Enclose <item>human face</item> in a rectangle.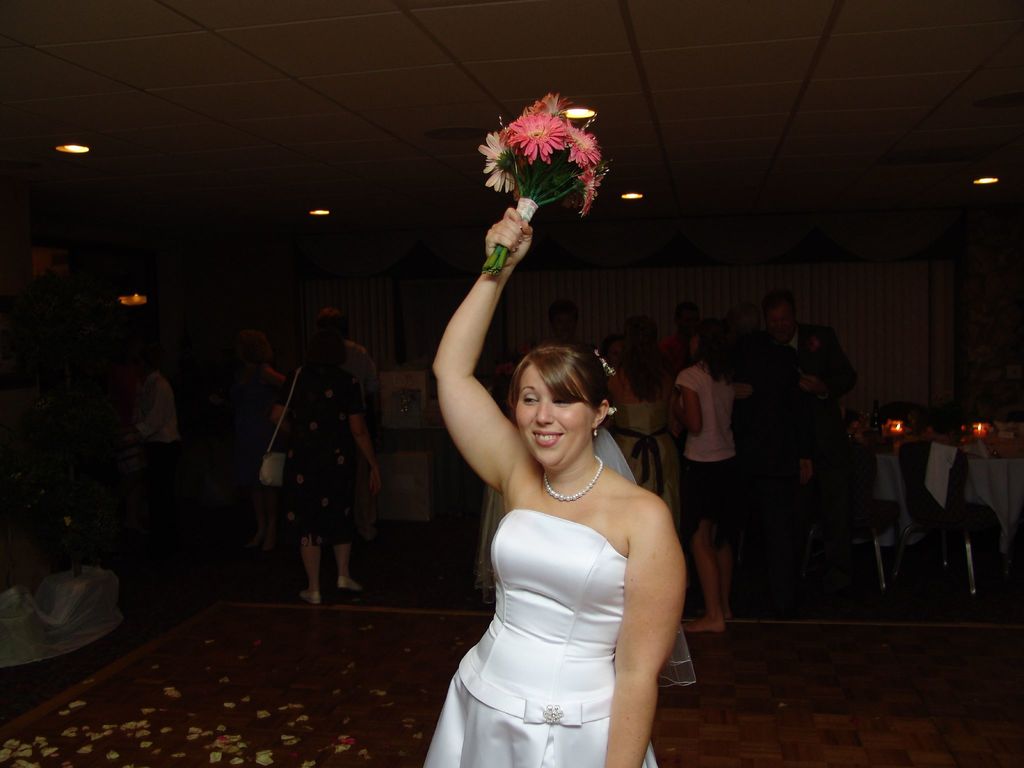
<region>511, 355, 603, 474</region>.
